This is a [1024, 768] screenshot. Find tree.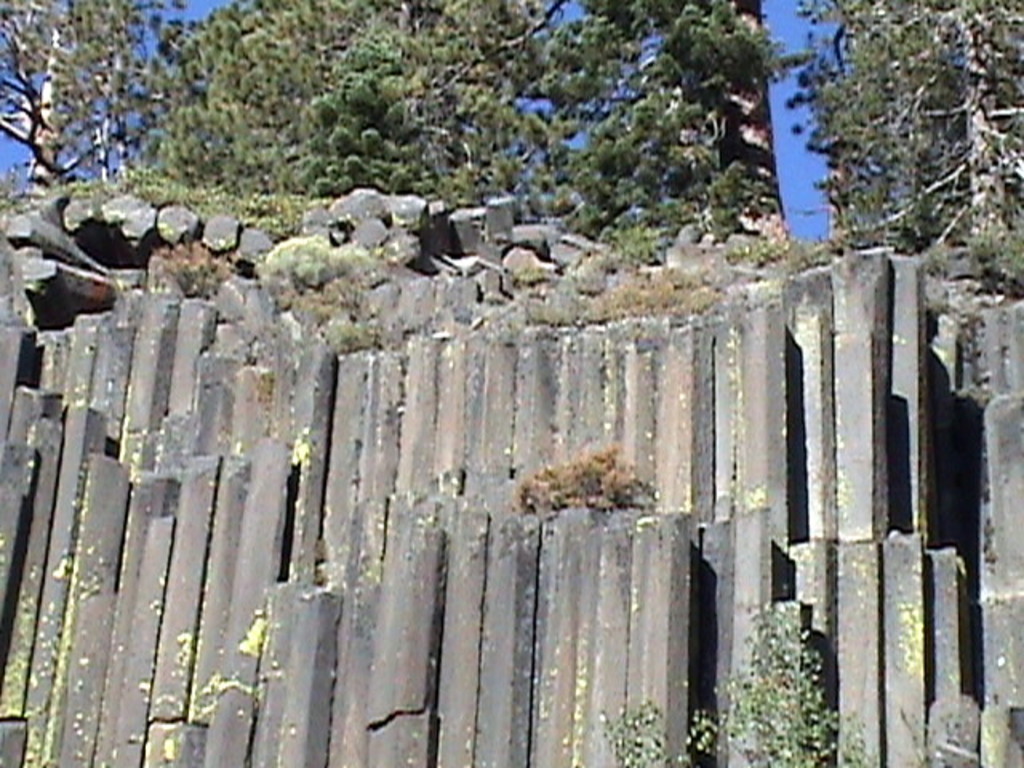
Bounding box: left=90, top=0, right=277, bottom=179.
